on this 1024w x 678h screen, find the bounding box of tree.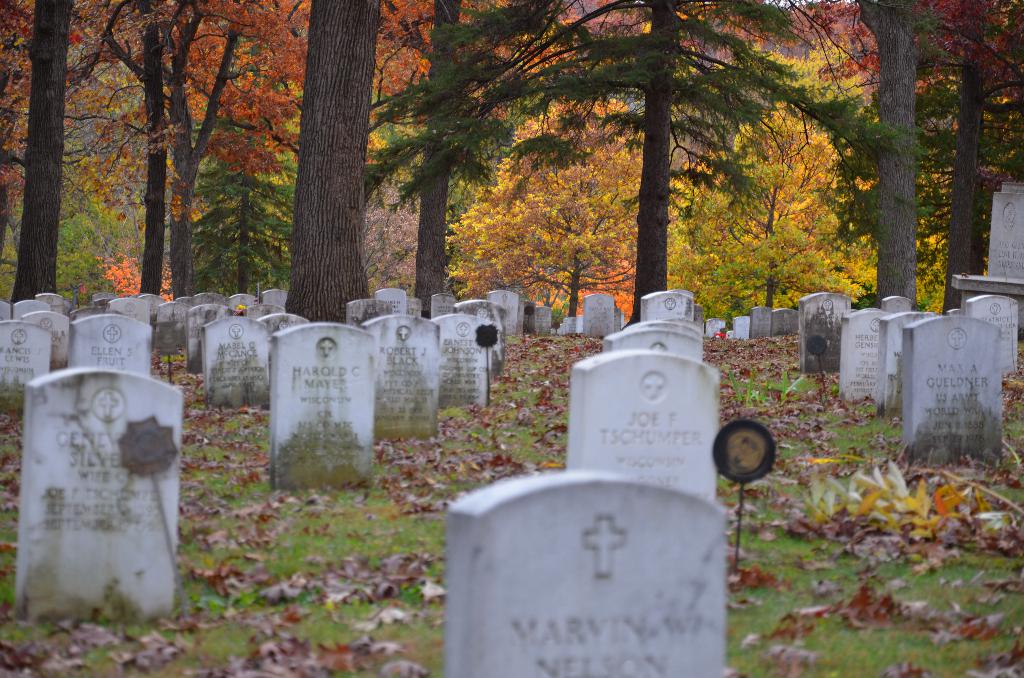
Bounding box: crop(817, 0, 942, 312).
